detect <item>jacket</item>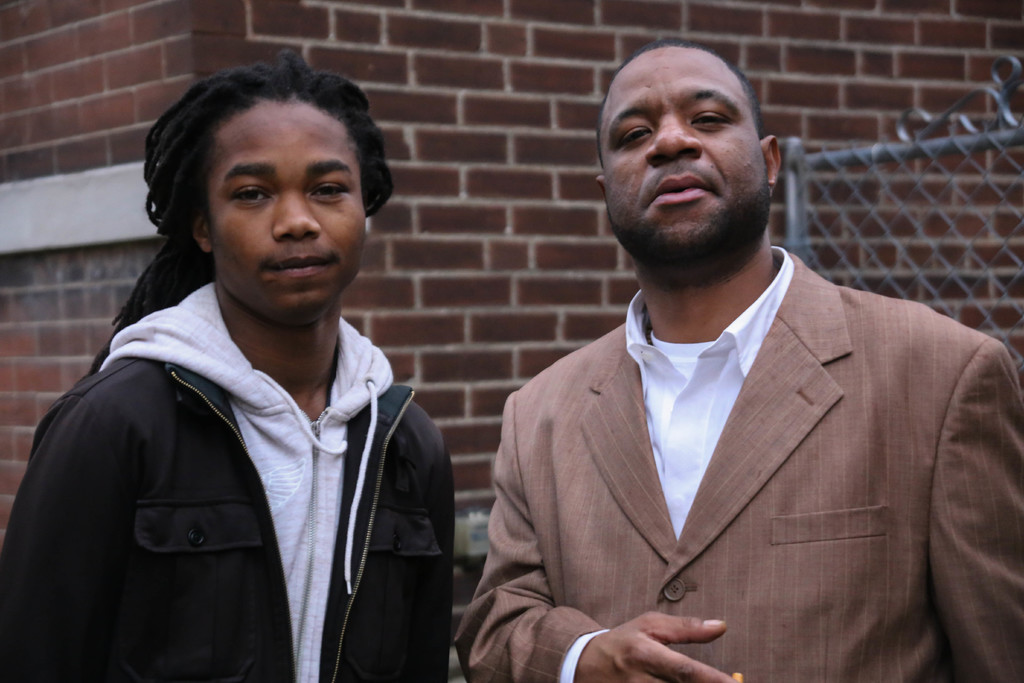
{"left": 81, "top": 246, "right": 477, "bottom": 682}
